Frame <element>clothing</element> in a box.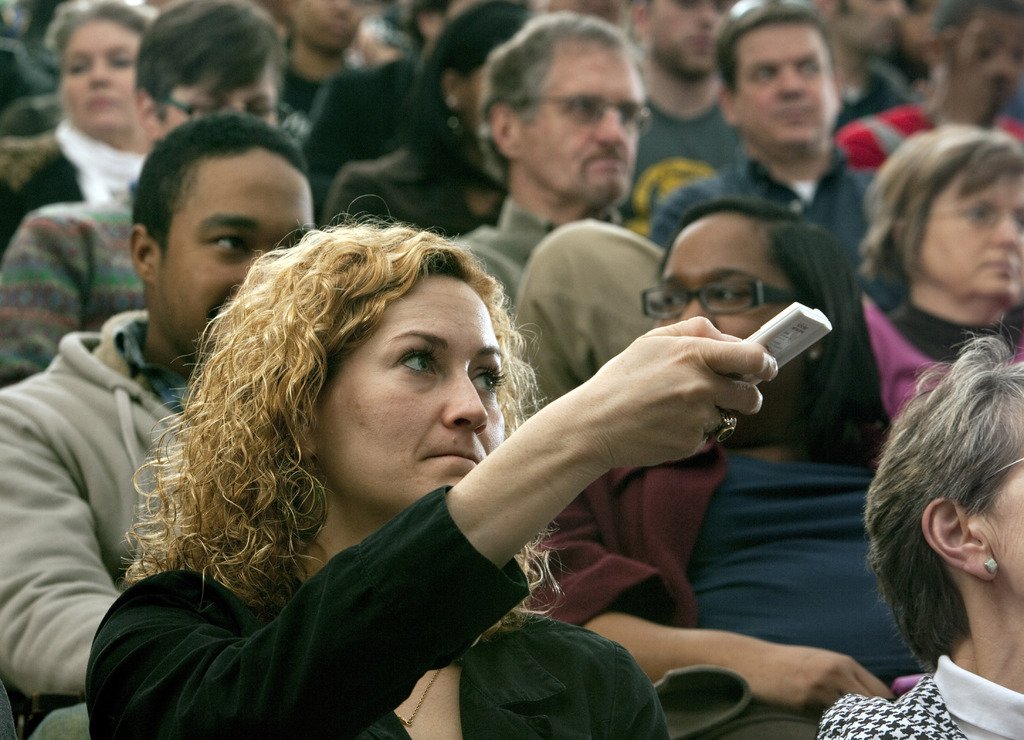
region(657, 151, 875, 293).
